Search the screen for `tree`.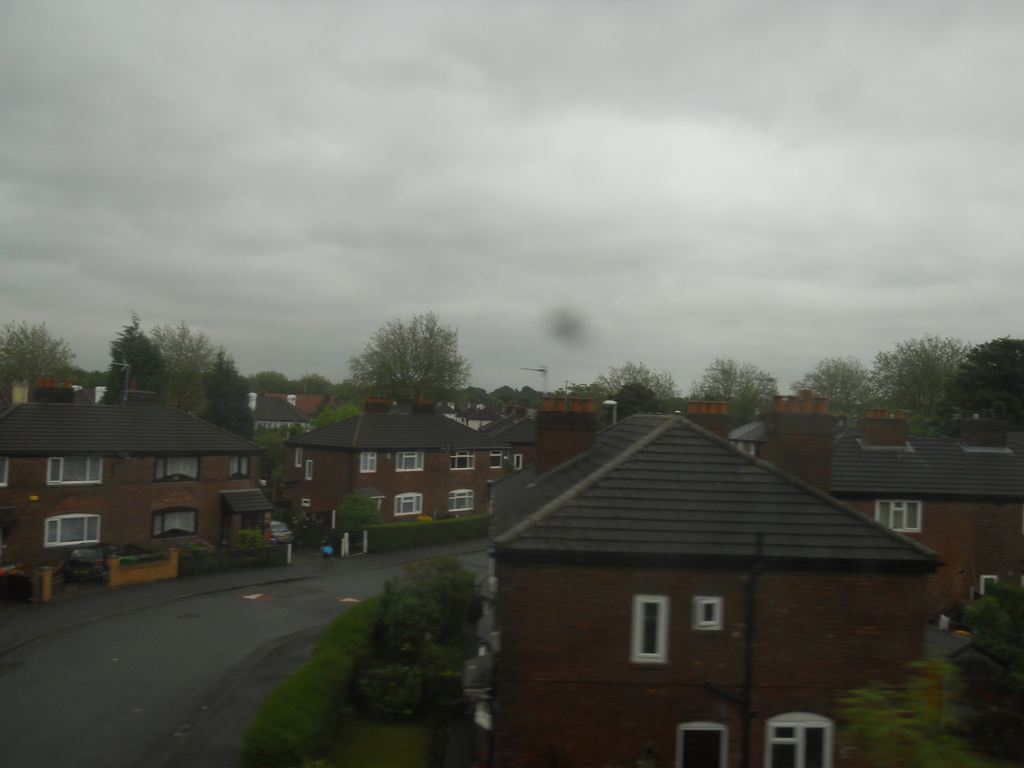
Found at 560/363/676/425.
